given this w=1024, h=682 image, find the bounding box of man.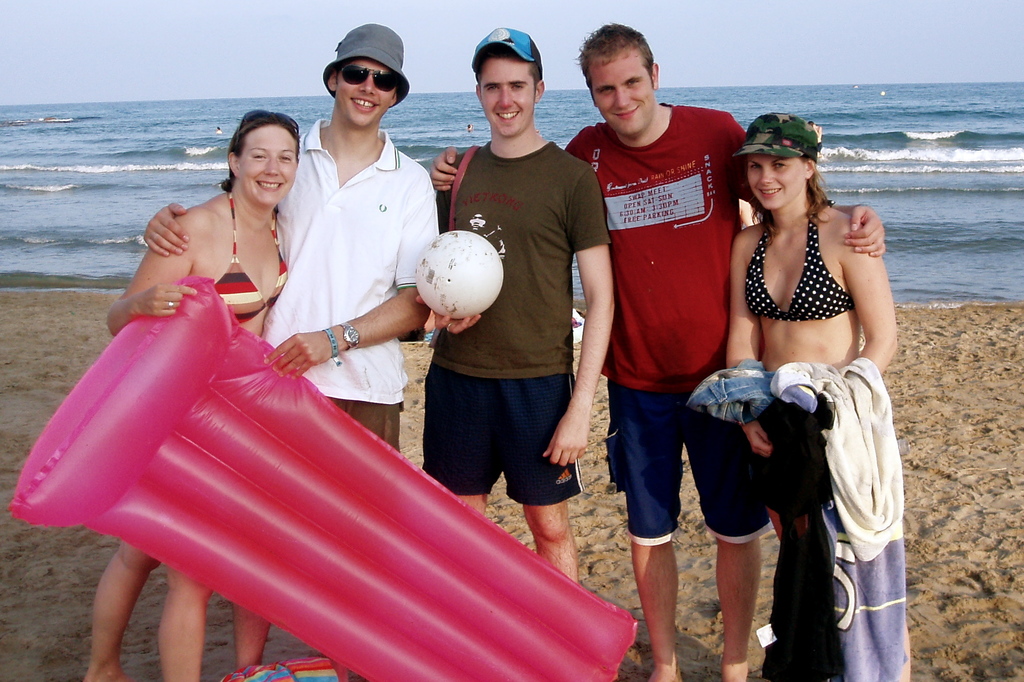
(420, 86, 612, 571).
